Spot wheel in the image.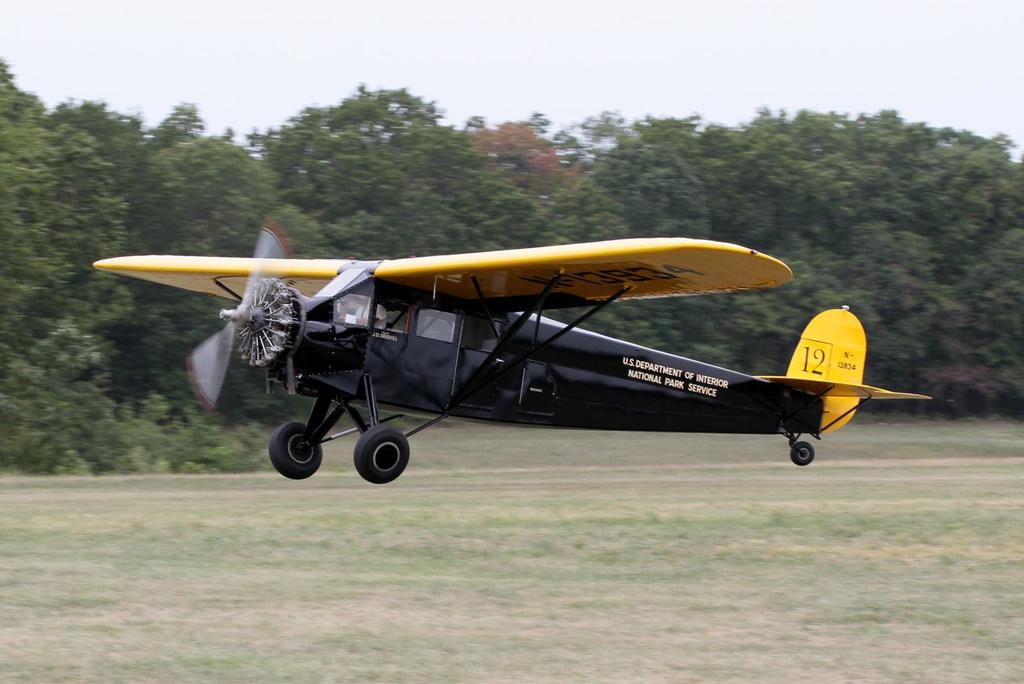
wheel found at (x1=790, y1=437, x2=819, y2=468).
